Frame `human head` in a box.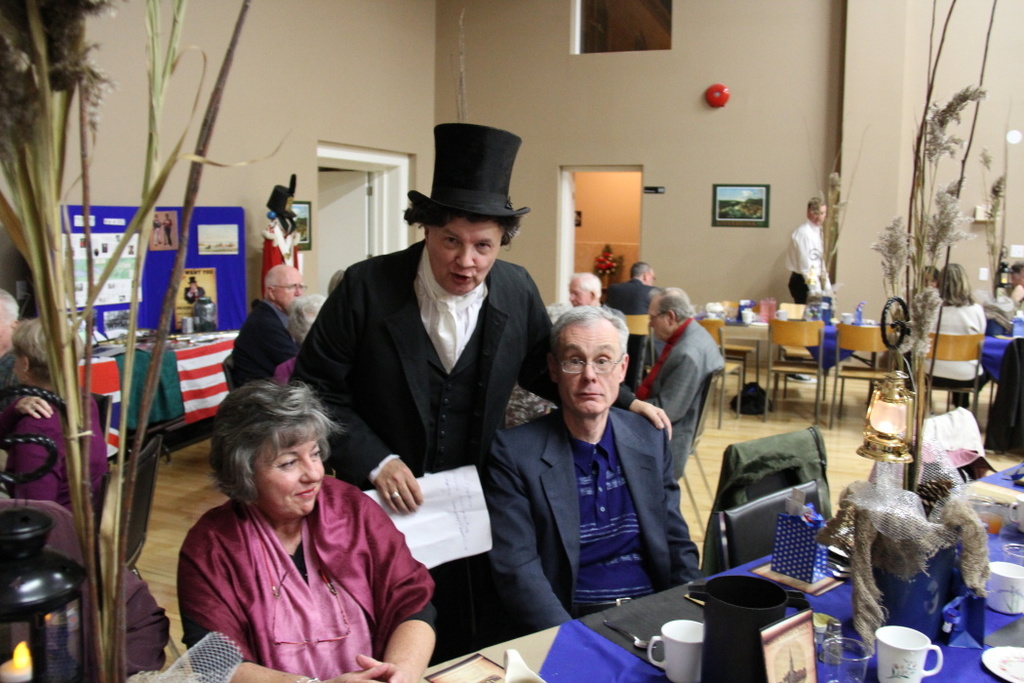
<region>414, 123, 529, 296</region>.
